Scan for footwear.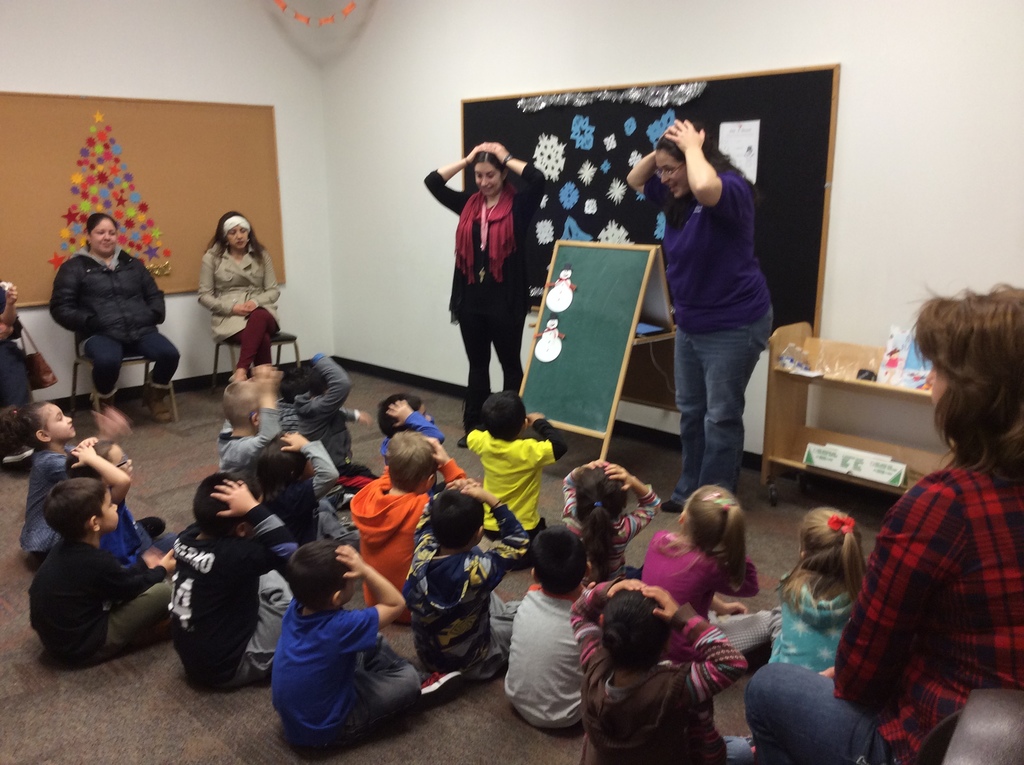
Scan result: [left=457, top=437, right=469, bottom=456].
